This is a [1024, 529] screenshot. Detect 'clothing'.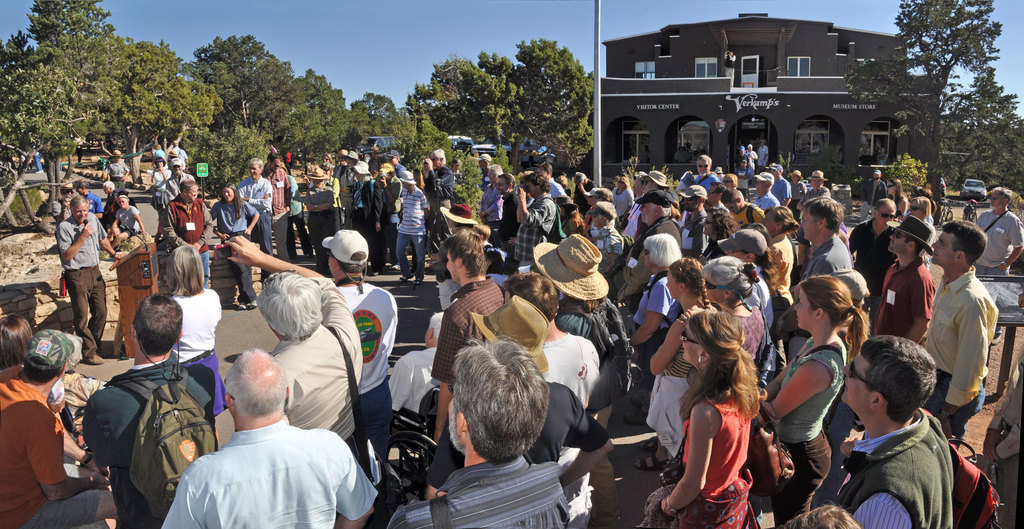
(x1=333, y1=280, x2=396, y2=474).
